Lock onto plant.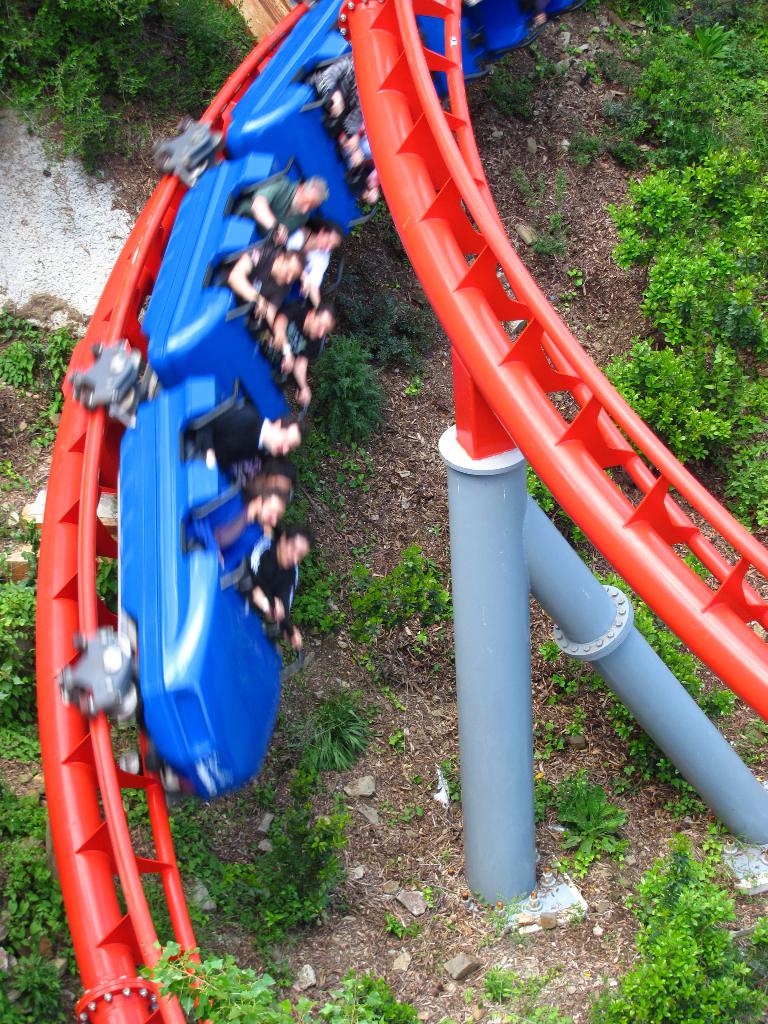
Locked: Rect(0, 720, 49, 760).
